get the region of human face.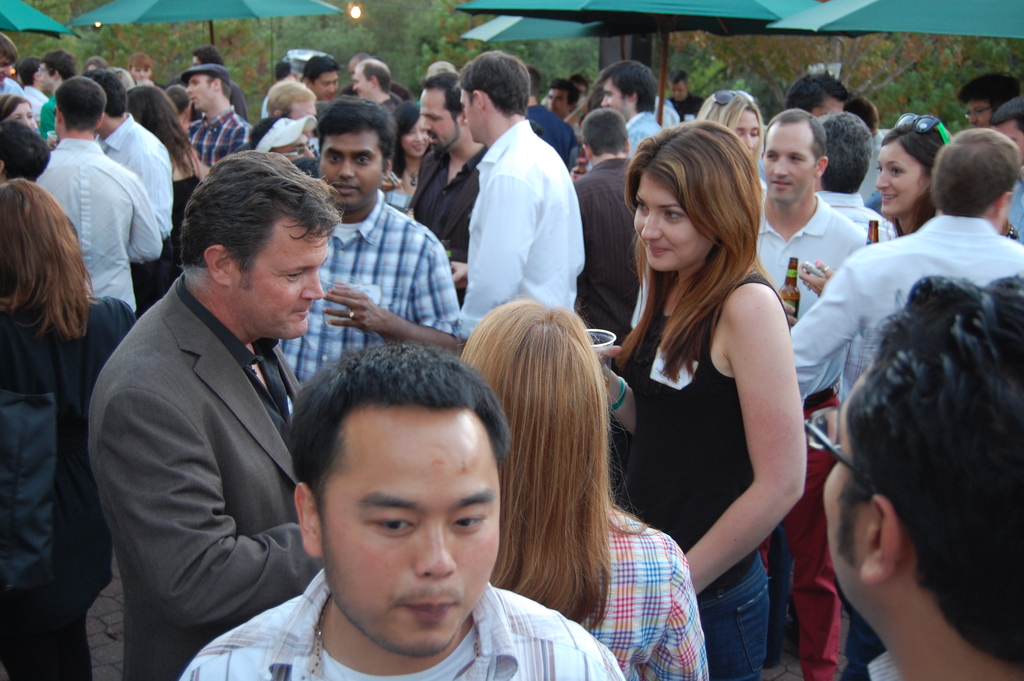
l=459, t=86, r=477, b=142.
